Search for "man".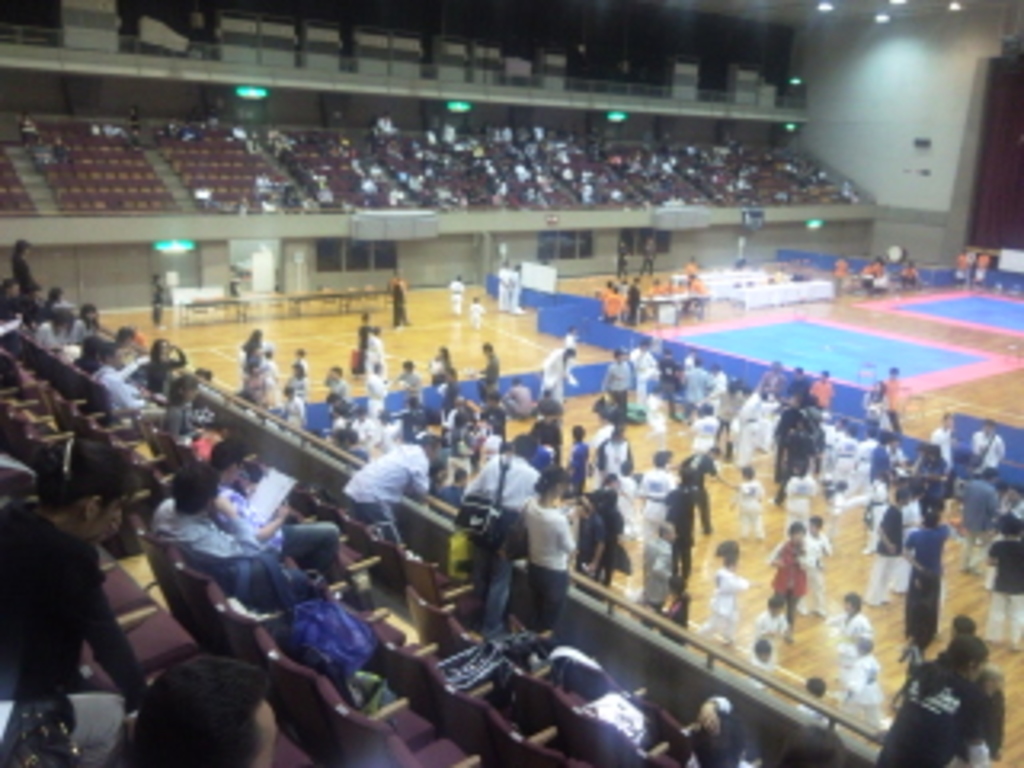
Found at [x1=326, y1=358, x2=358, y2=410].
